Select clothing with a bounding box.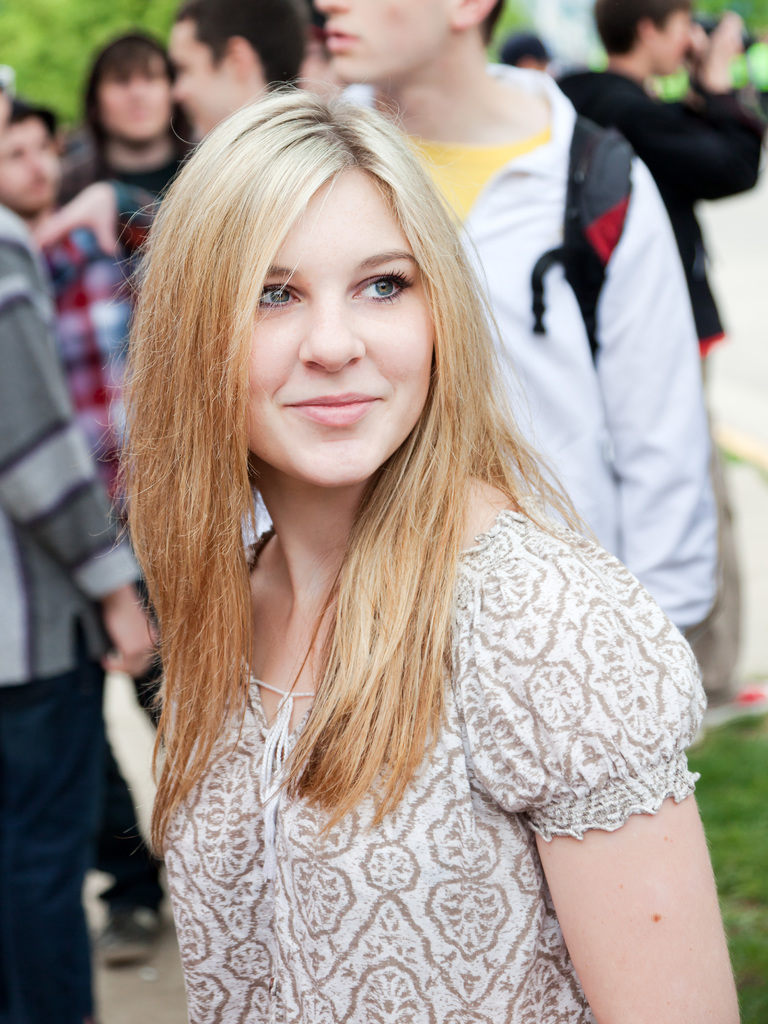
0:206:149:1023.
